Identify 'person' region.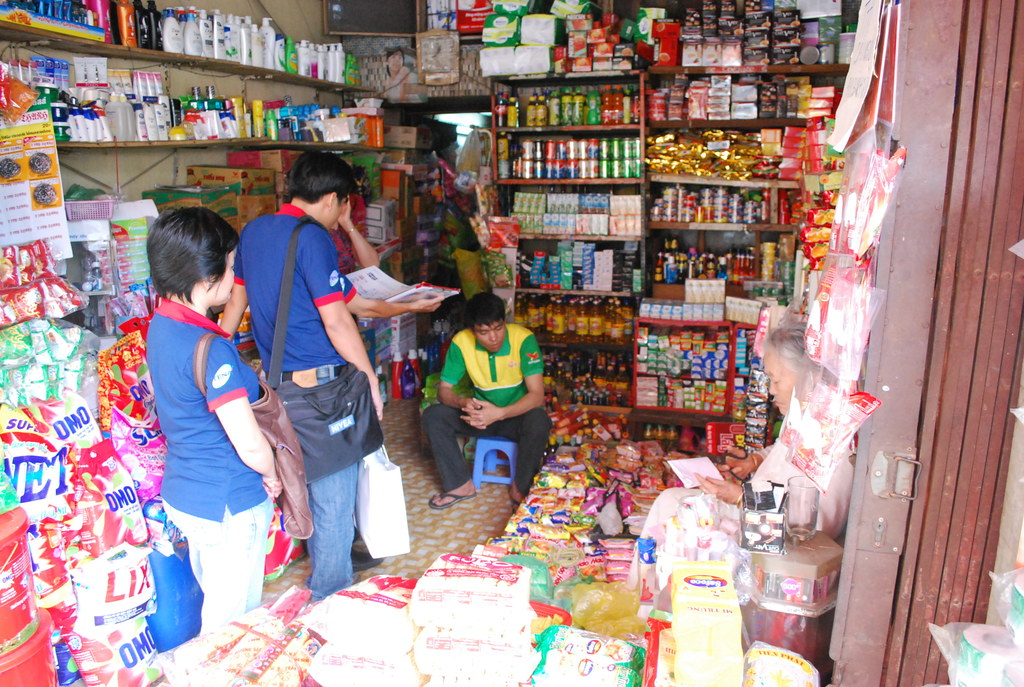
Region: (630,318,854,588).
